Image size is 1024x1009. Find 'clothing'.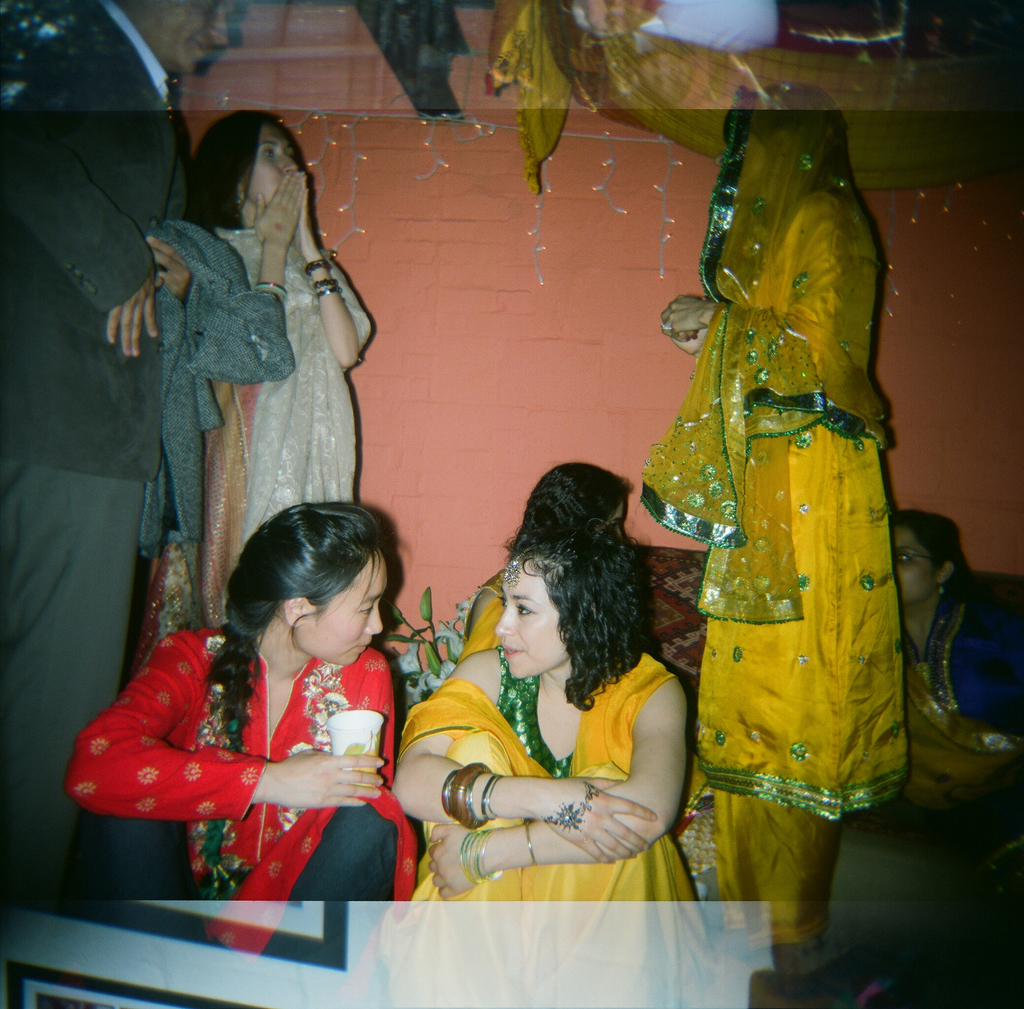
select_region(0, 0, 188, 902).
